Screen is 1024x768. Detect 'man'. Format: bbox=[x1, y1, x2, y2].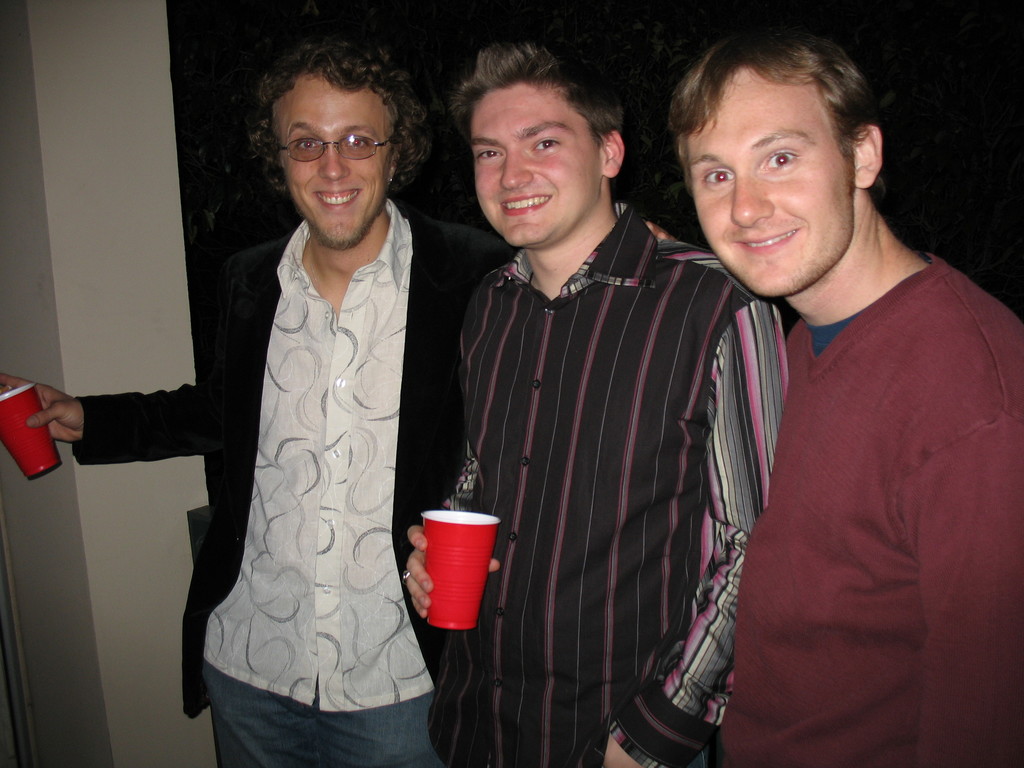
bbox=[0, 37, 519, 767].
